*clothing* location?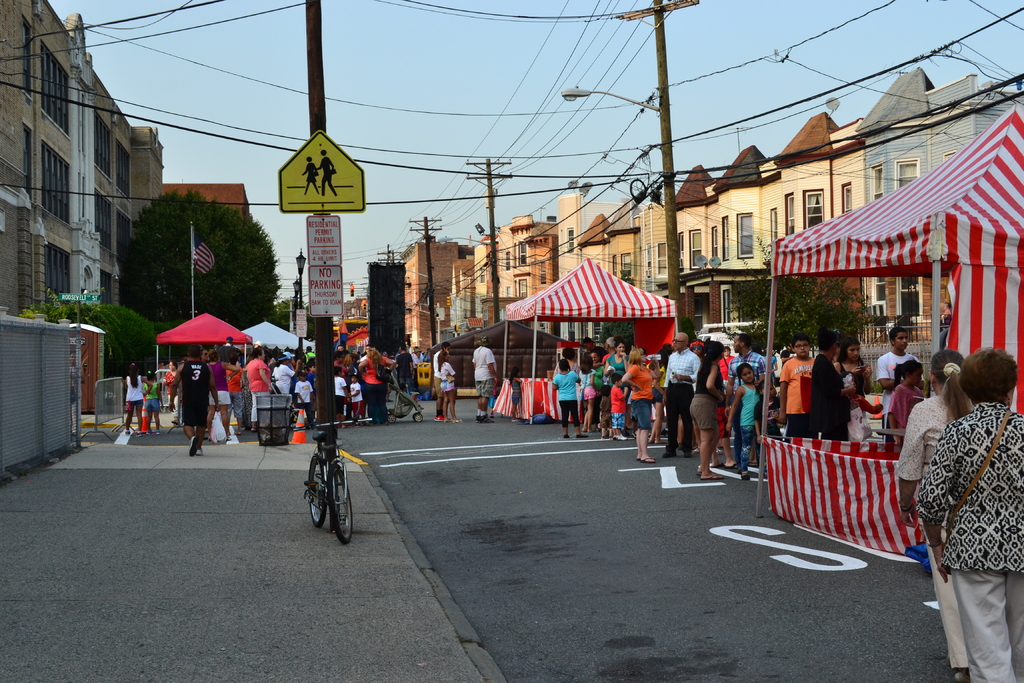
left=212, top=358, right=230, bottom=407
